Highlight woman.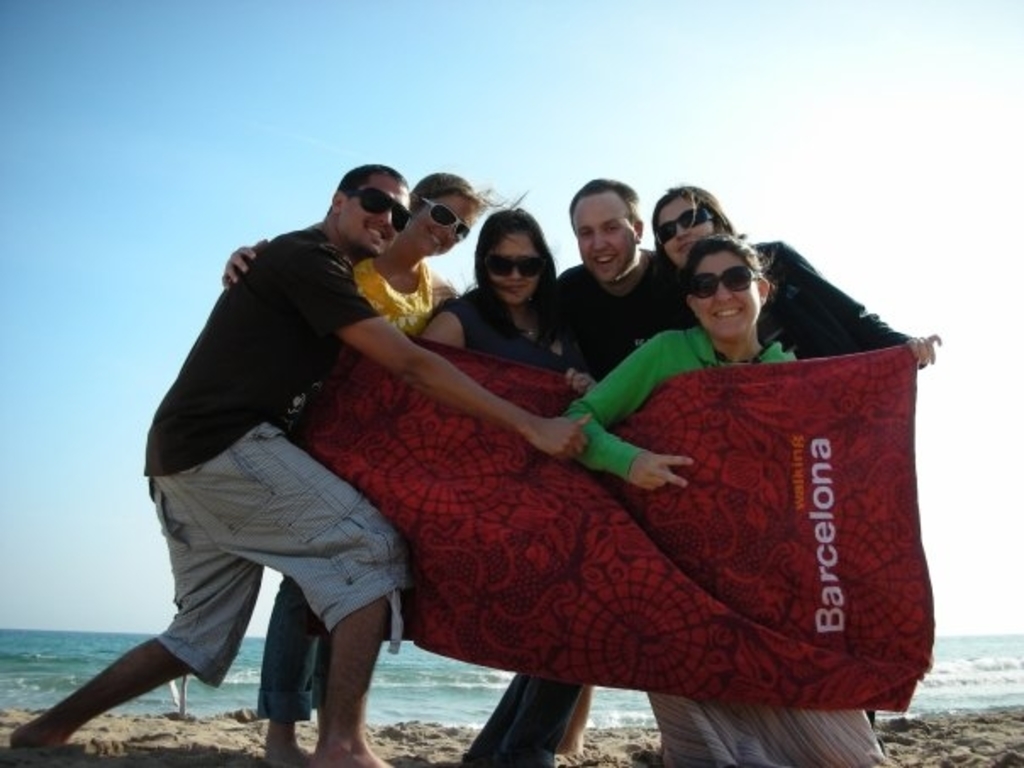
Highlighted region: <bbox>214, 173, 515, 766</bbox>.
